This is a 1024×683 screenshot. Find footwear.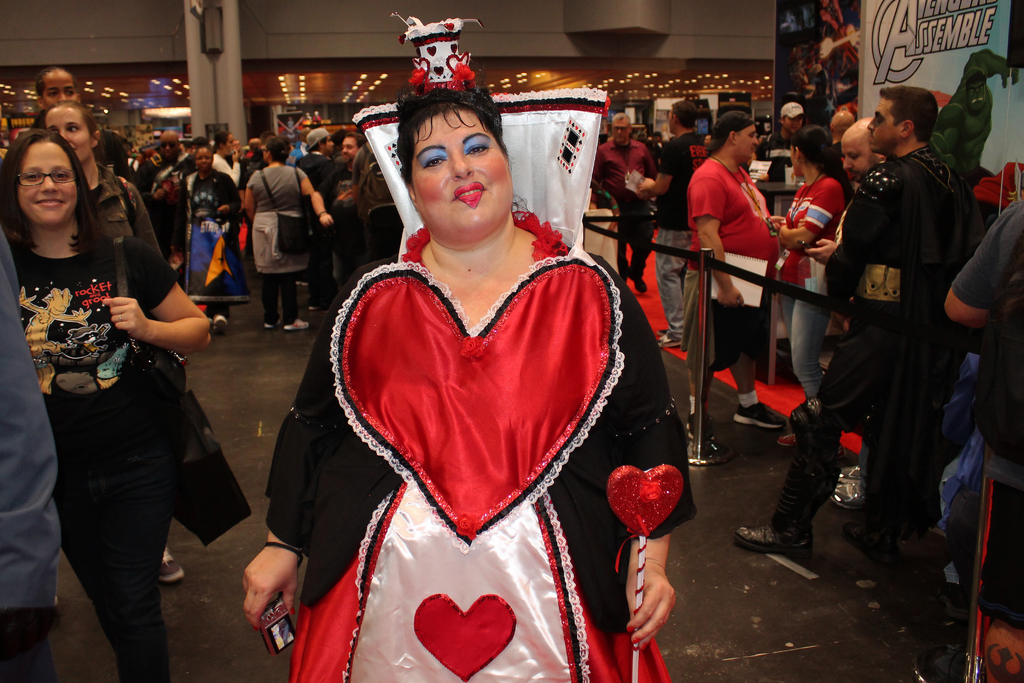
Bounding box: {"x1": 311, "y1": 290, "x2": 336, "y2": 315}.
